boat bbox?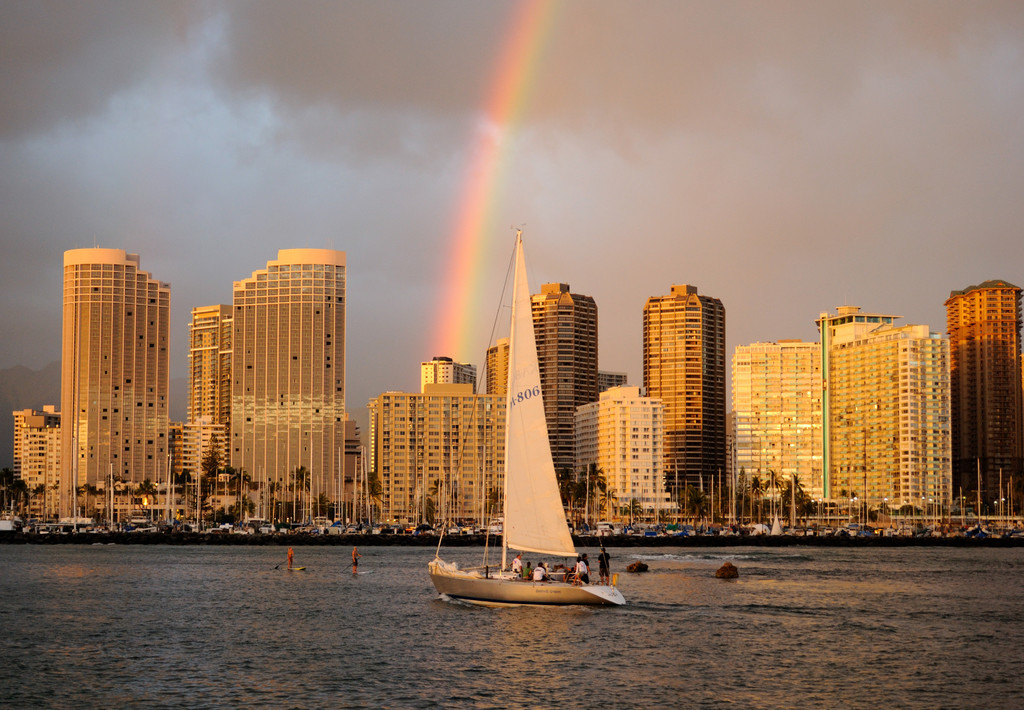
415,265,643,616
